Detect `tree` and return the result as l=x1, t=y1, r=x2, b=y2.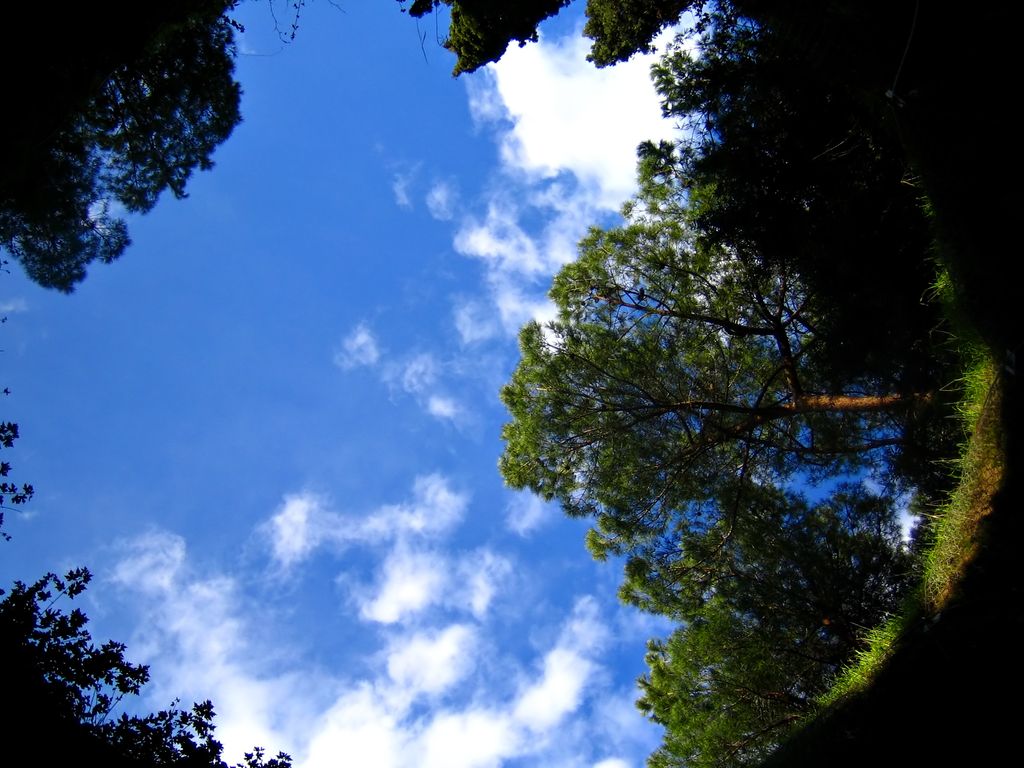
l=480, t=158, r=959, b=630.
